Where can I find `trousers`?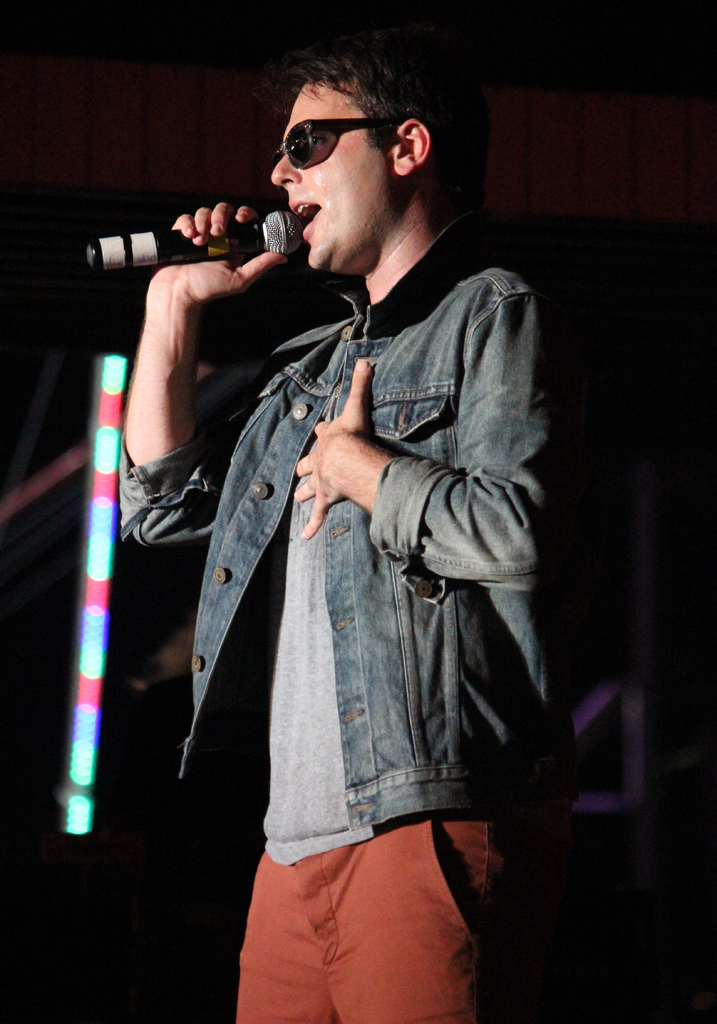
You can find it at <bbox>224, 831, 484, 1007</bbox>.
